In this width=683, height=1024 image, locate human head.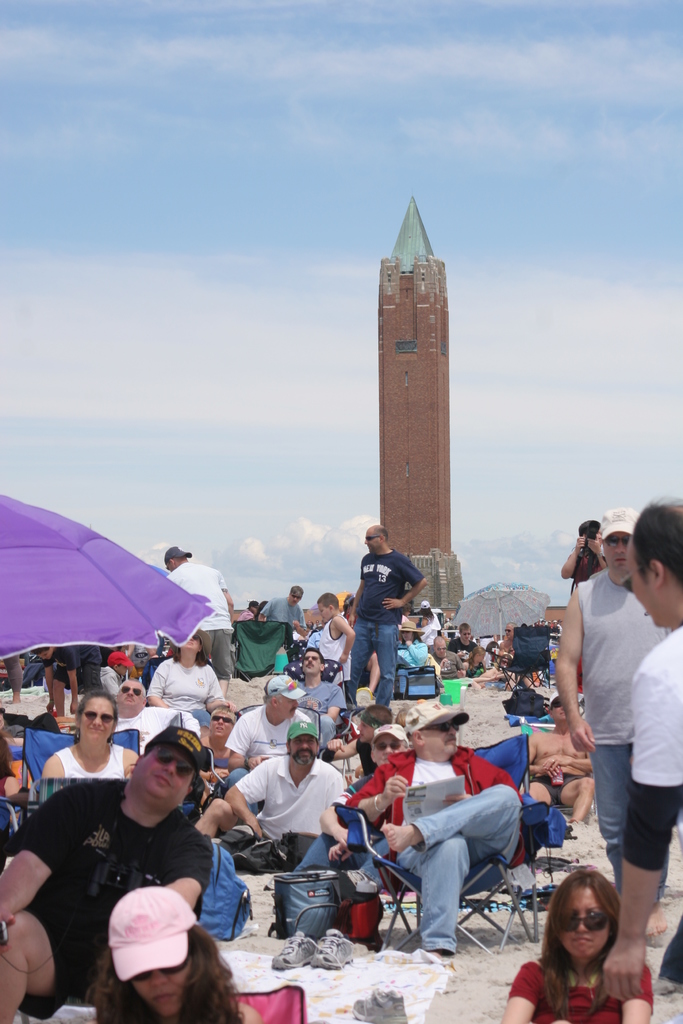
Bounding box: <bbox>318, 592, 339, 623</bbox>.
